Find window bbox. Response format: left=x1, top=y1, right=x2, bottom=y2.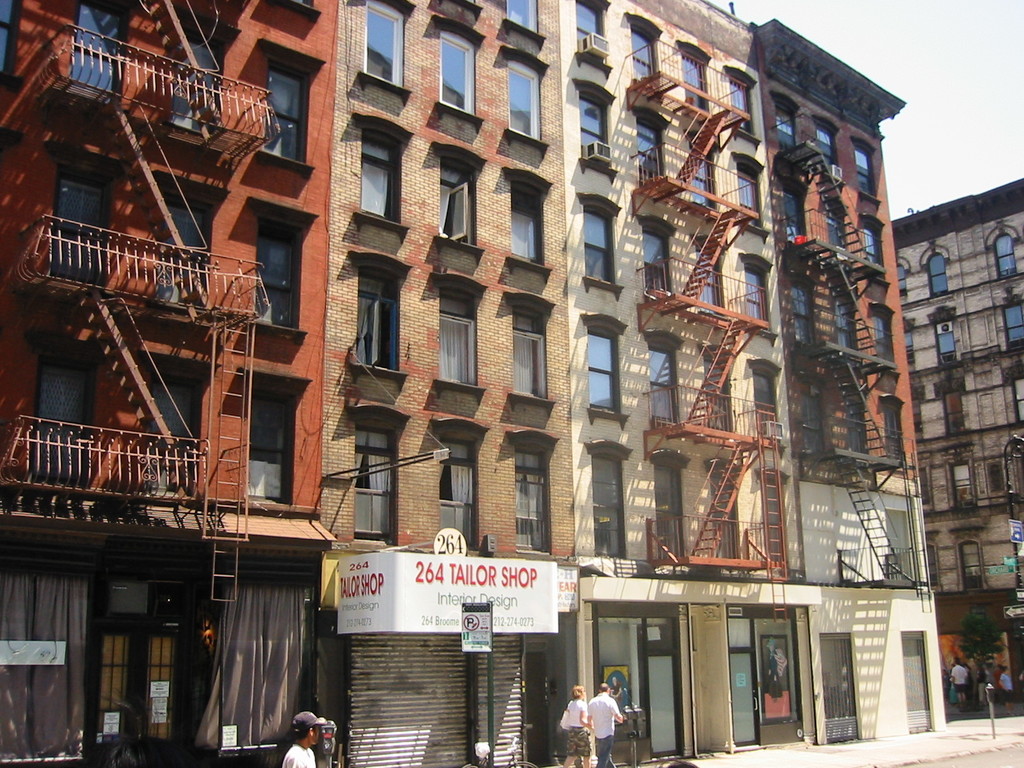
left=434, top=13, right=490, bottom=130.
